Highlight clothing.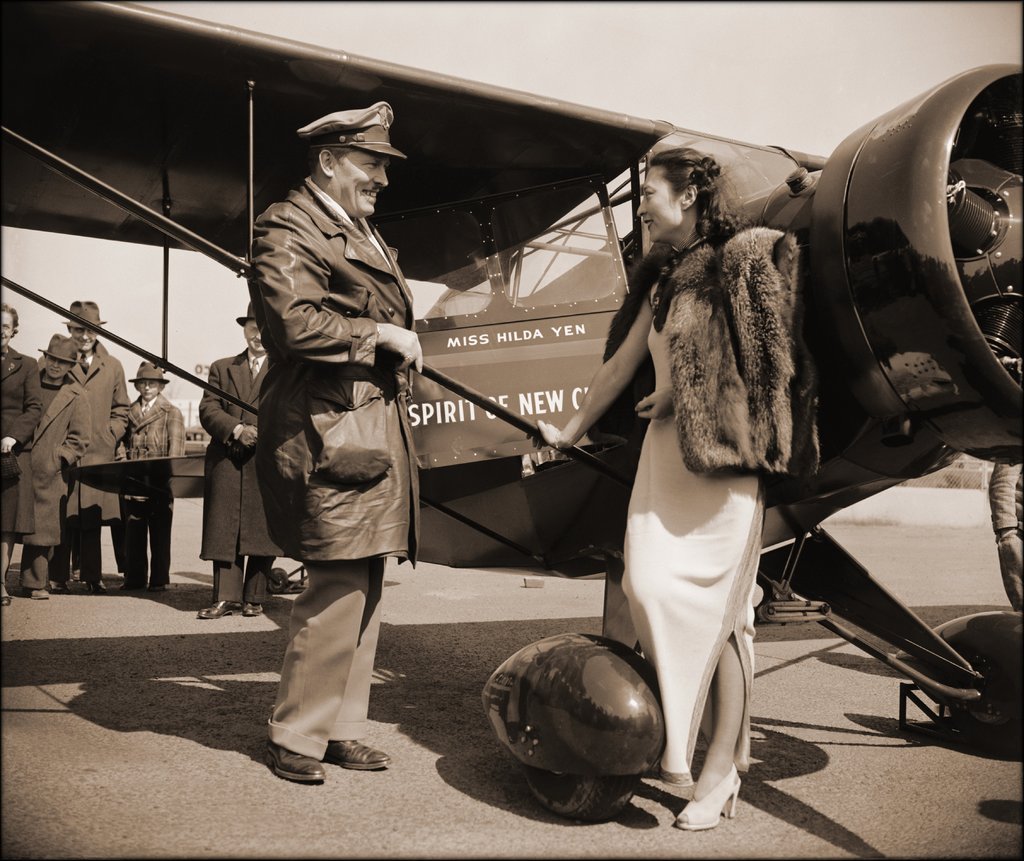
Highlighted region: {"left": 34, "top": 337, "right": 133, "bottom": 582}.
